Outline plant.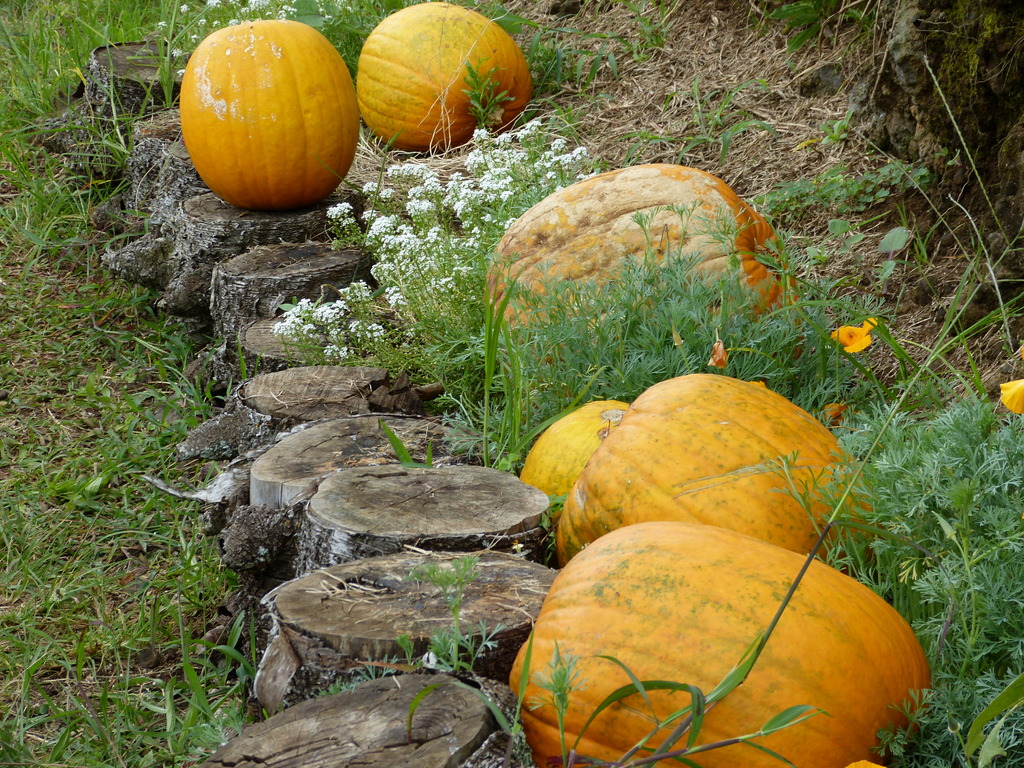
Outline: <bbox>0, 0, 1023, 767</bbox>.
